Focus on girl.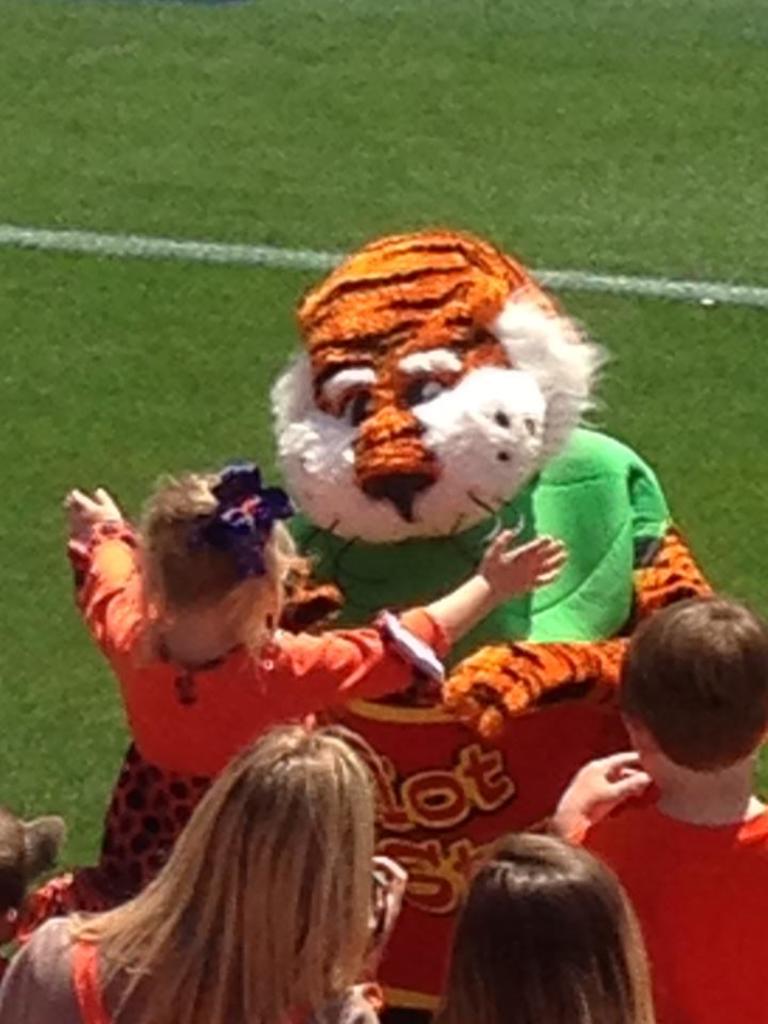
Focused at bbox(66, 469, 565, 898).
